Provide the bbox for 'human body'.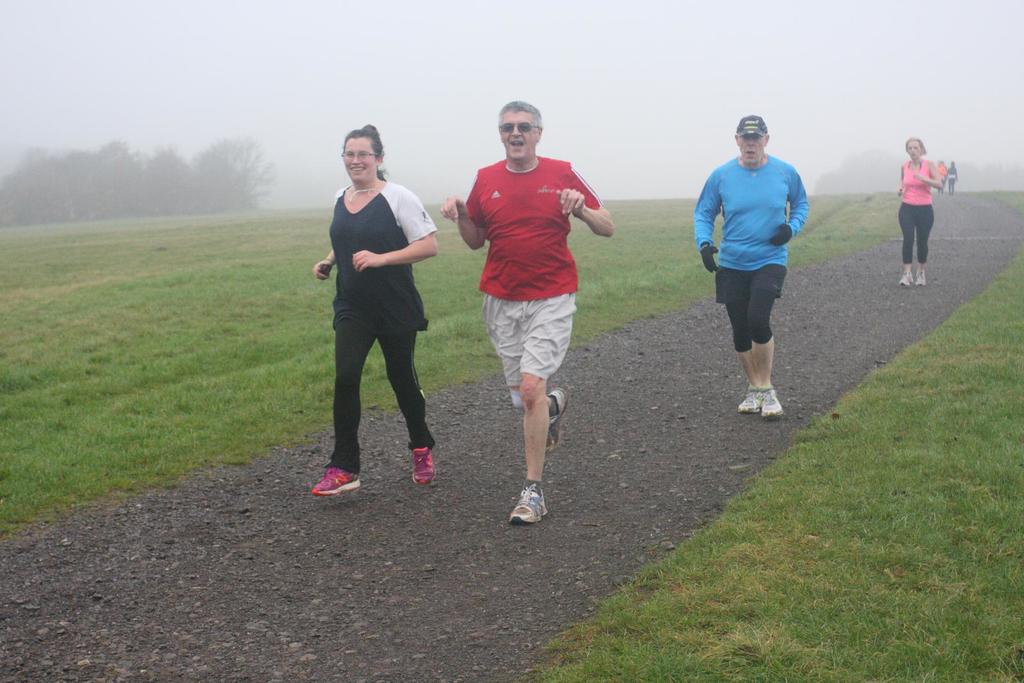
<box>467,77,602,534</box>.
